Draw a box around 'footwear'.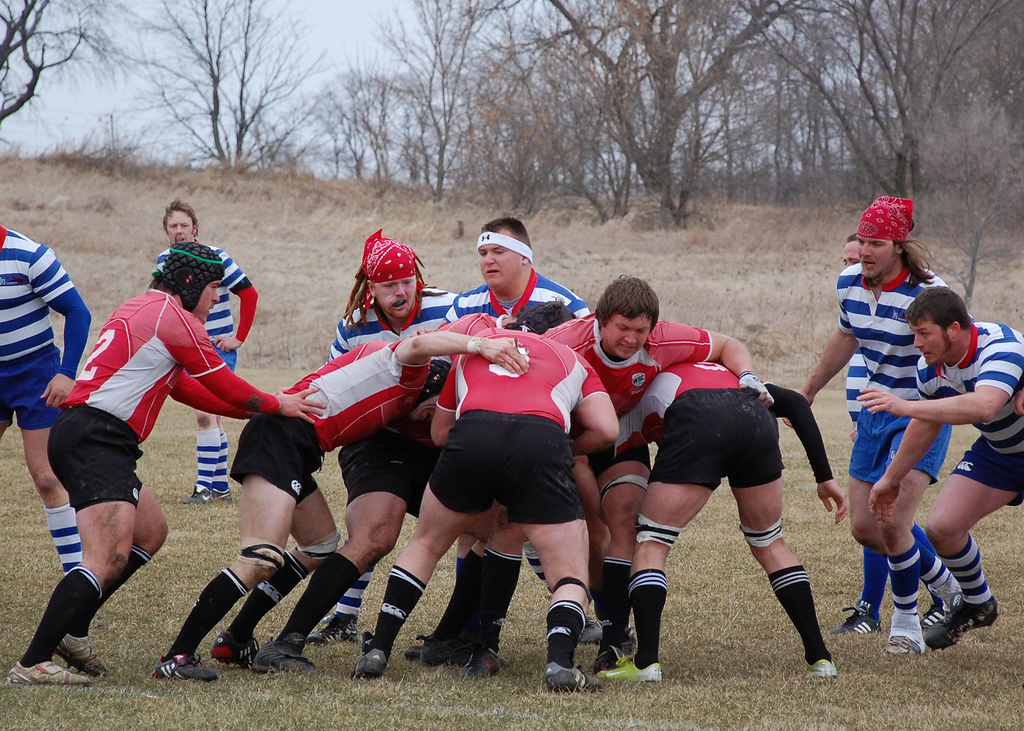
(837,599,886,636).
